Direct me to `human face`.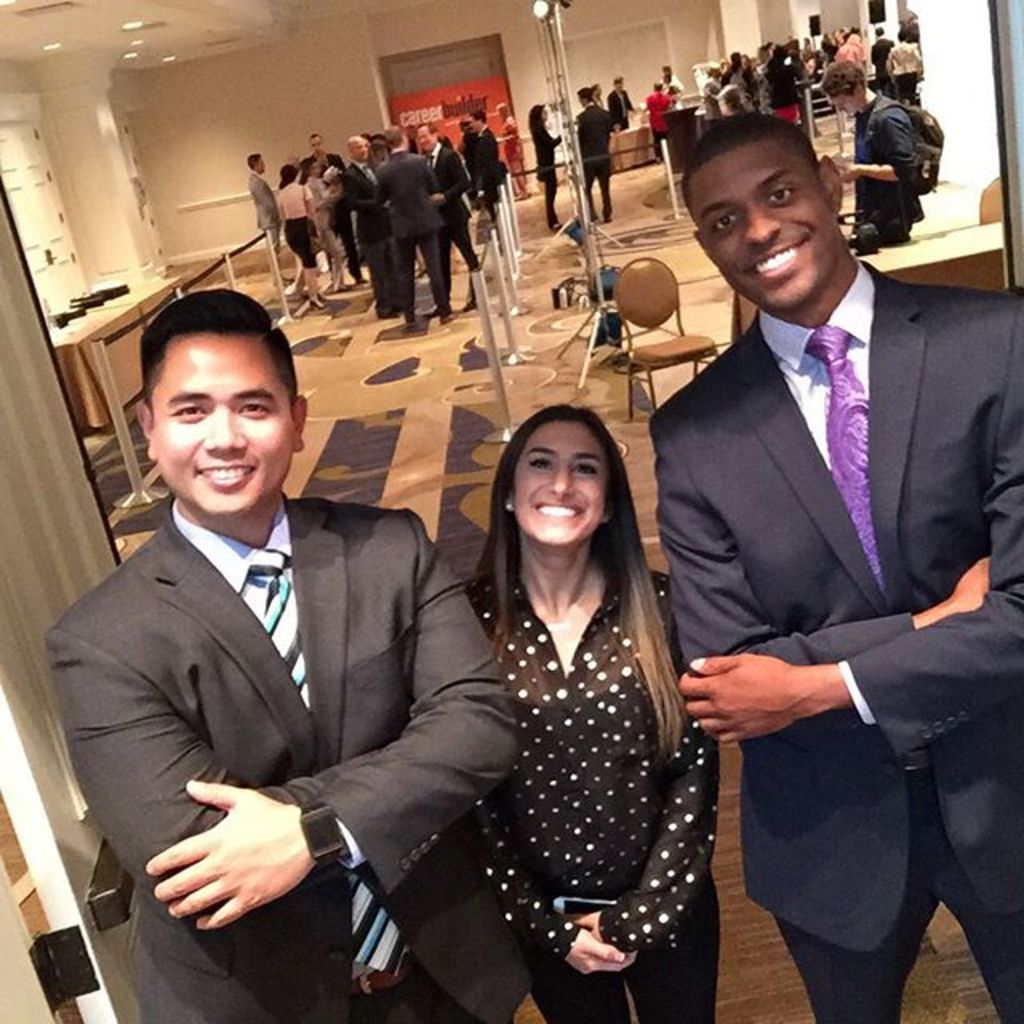
Direction: box=[686, 154, 842, 312].
